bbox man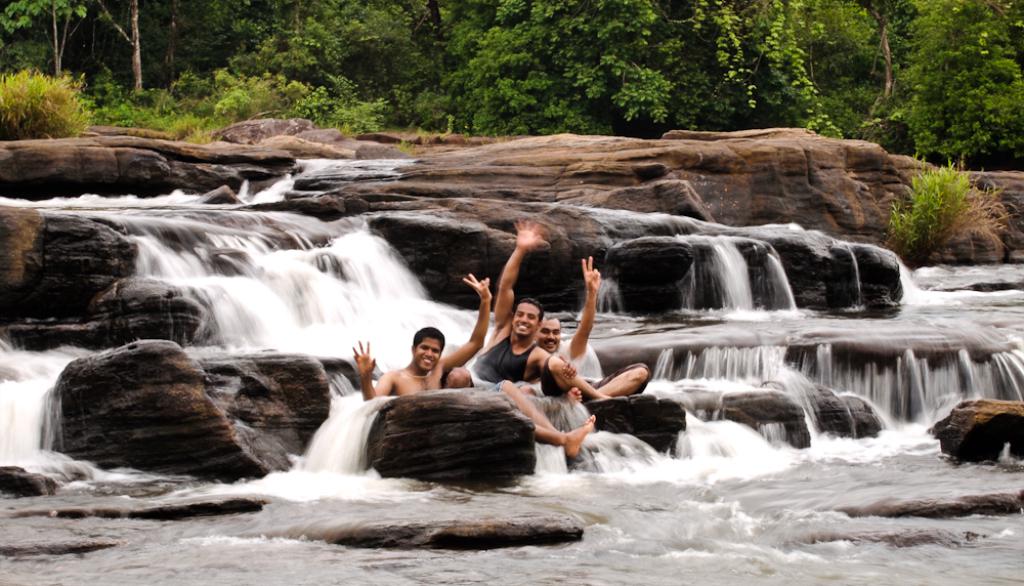
[466, 218, 580, 382]
